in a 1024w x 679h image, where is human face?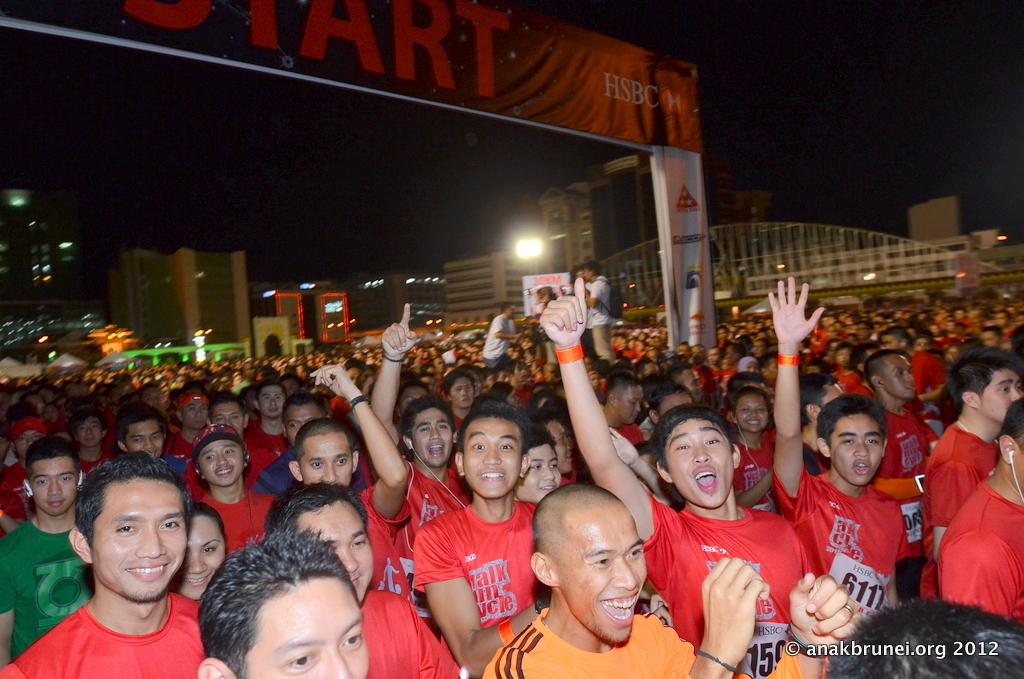
select_region(212, 400, 244, 434).
